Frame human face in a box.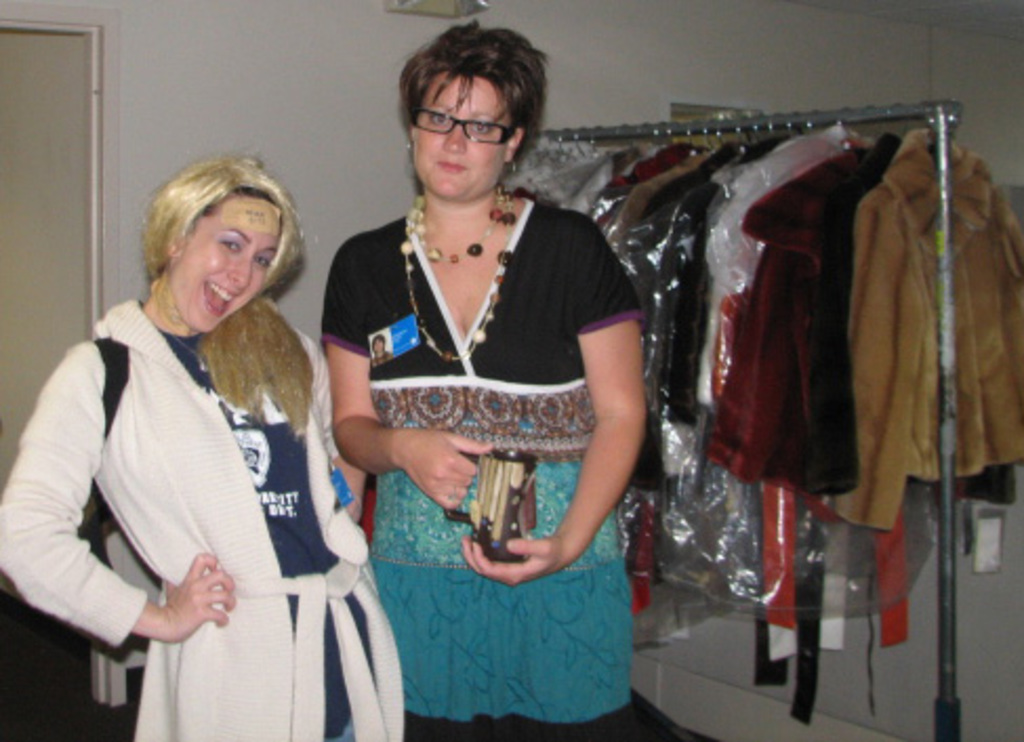
crop(164, 191, 286, 332).
